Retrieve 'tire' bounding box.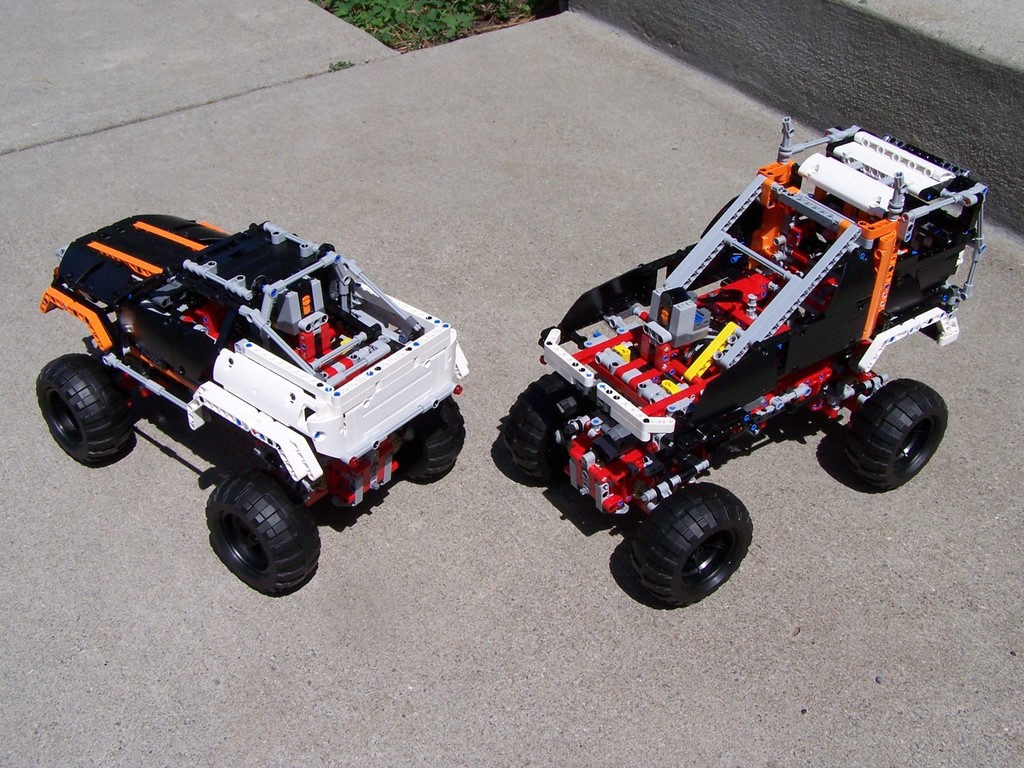
Bounding box: (206,472,298,606).
